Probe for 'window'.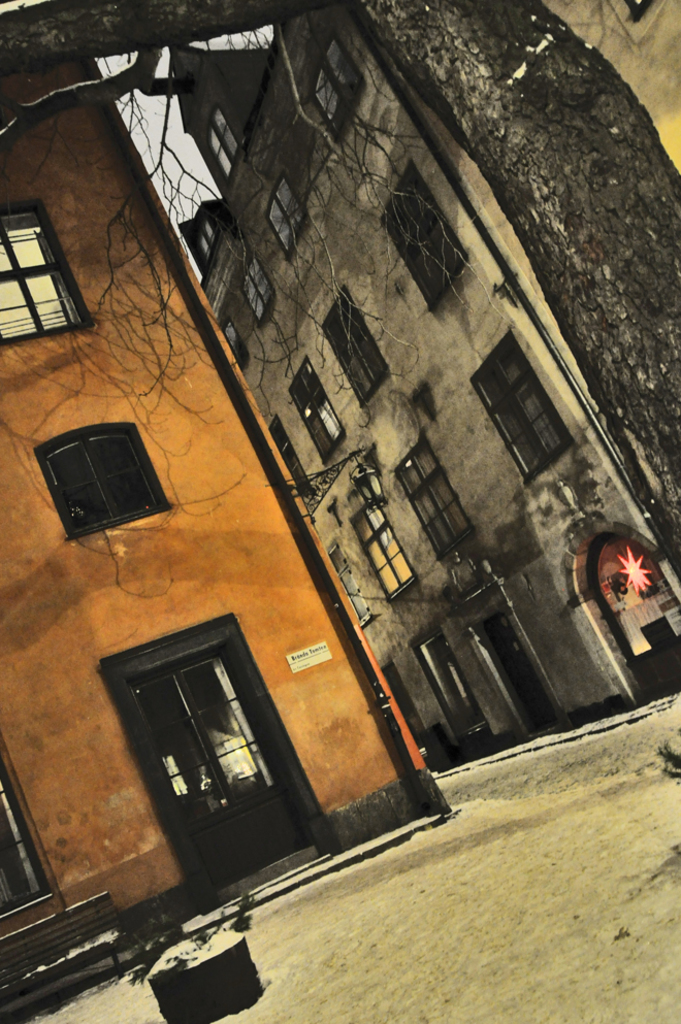
Probe result: [left=203, top=103, right=244, bottom=179].
